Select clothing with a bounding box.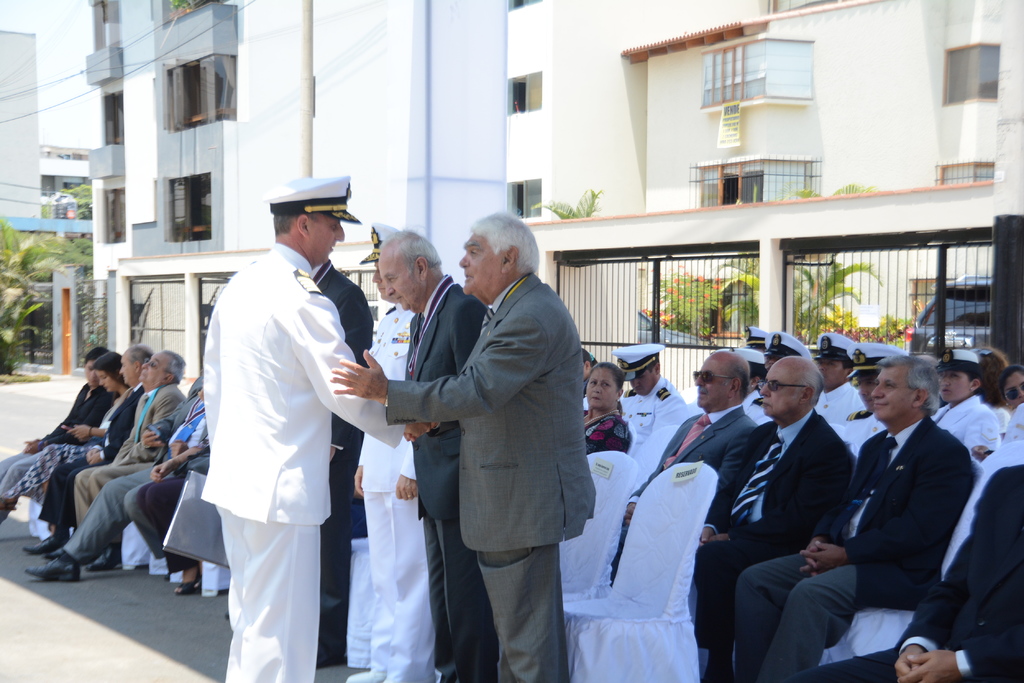
region(0, 378, 107, 506).
